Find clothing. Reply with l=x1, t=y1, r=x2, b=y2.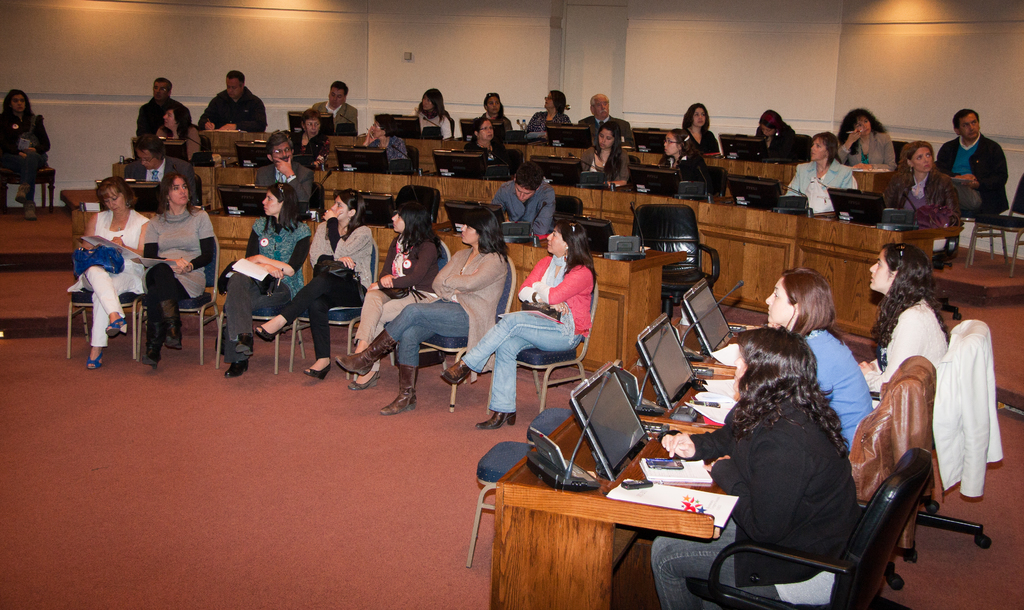
l=847, t=350, r=950, b=543.
